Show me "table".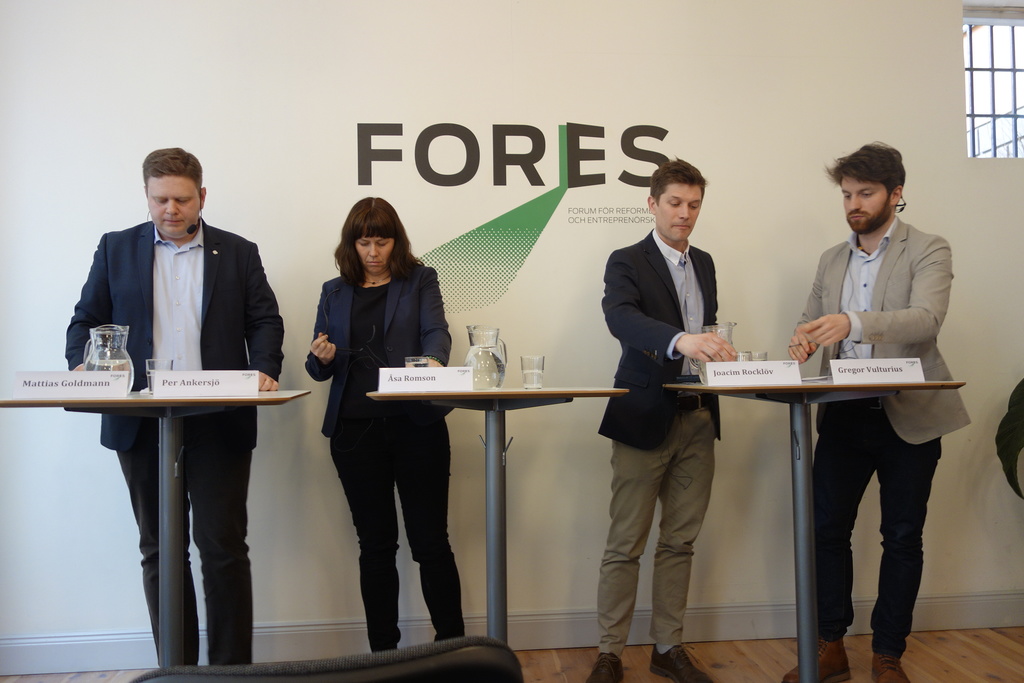
"table" is here: bbox=(644, 333, 947, 654).
